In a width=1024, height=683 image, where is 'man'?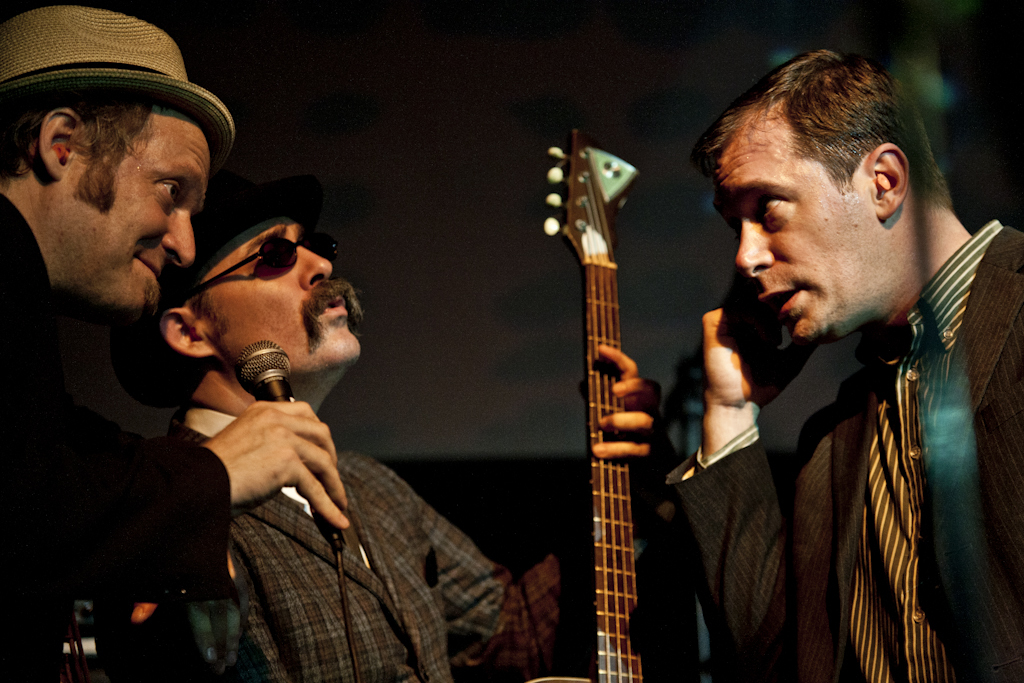
{"x1": 683, "y1": 61, "x2": 1018, "y2": 670}.
